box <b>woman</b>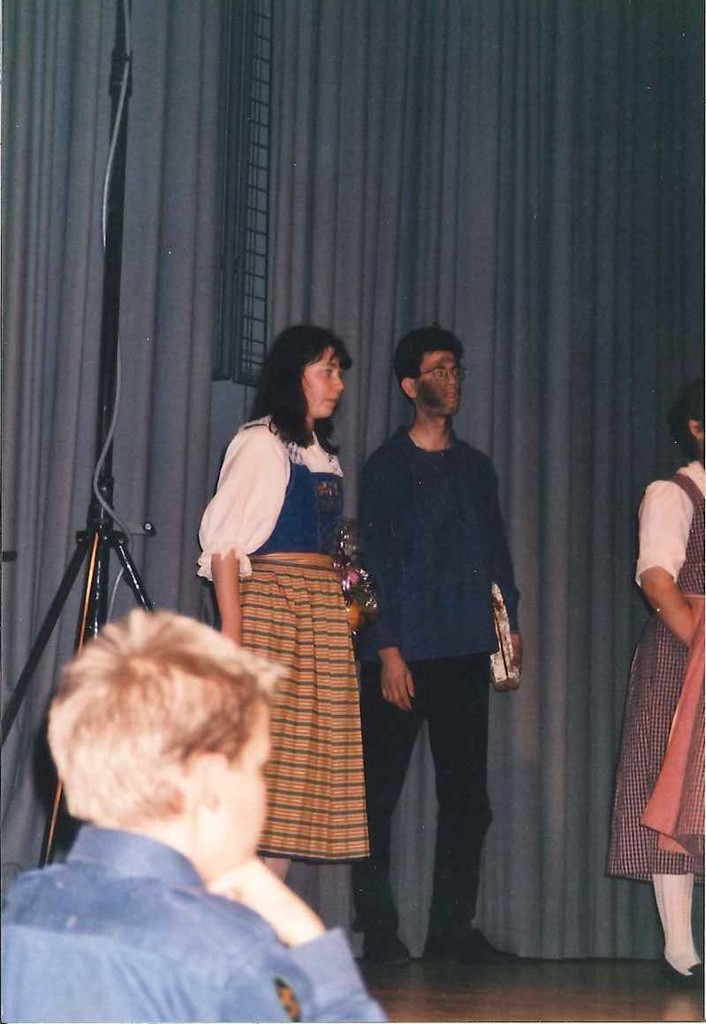
585/378/705/980
